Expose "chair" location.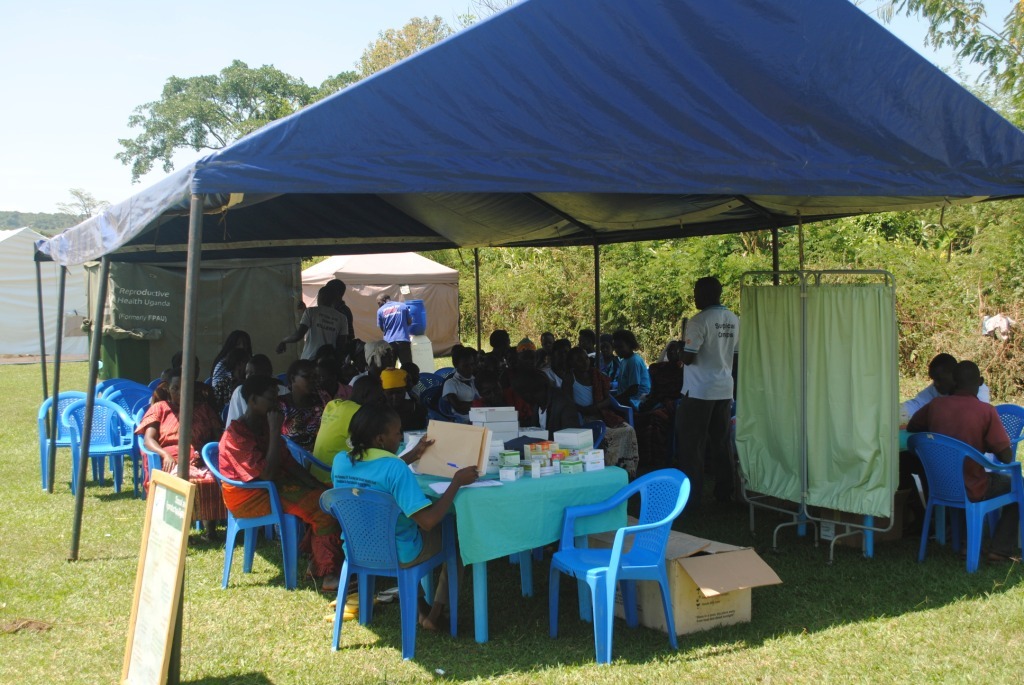
Exposed at bbox=[203, 374, 211, 385].
